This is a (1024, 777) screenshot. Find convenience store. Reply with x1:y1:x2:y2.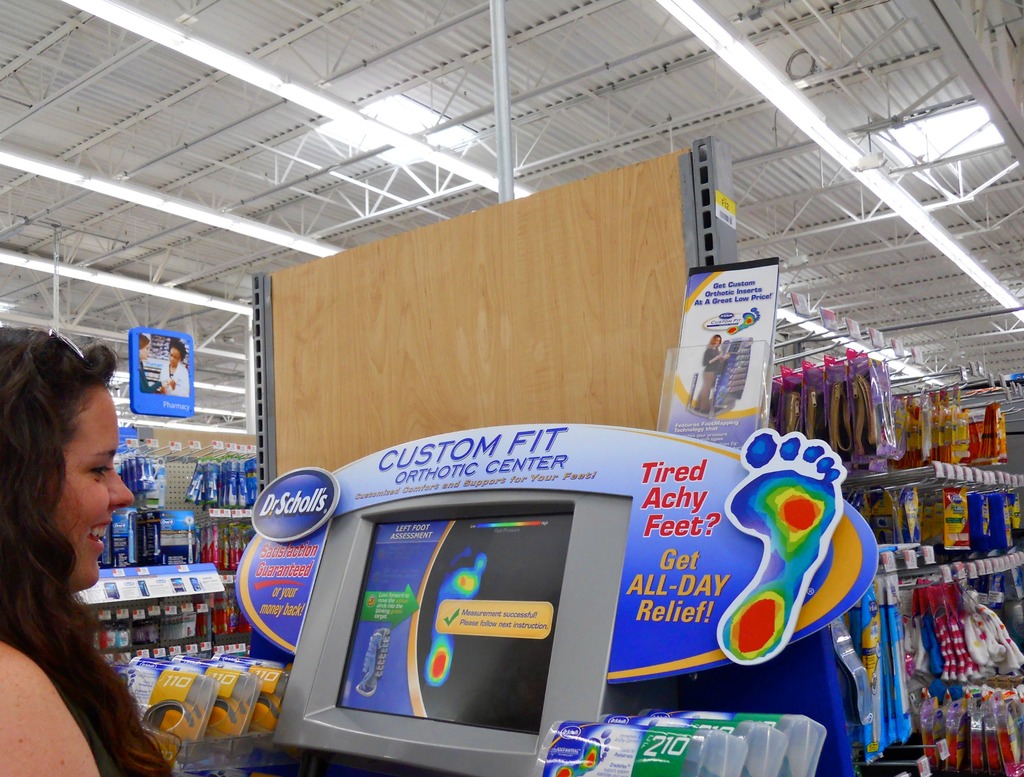
4:63:1023:776.
